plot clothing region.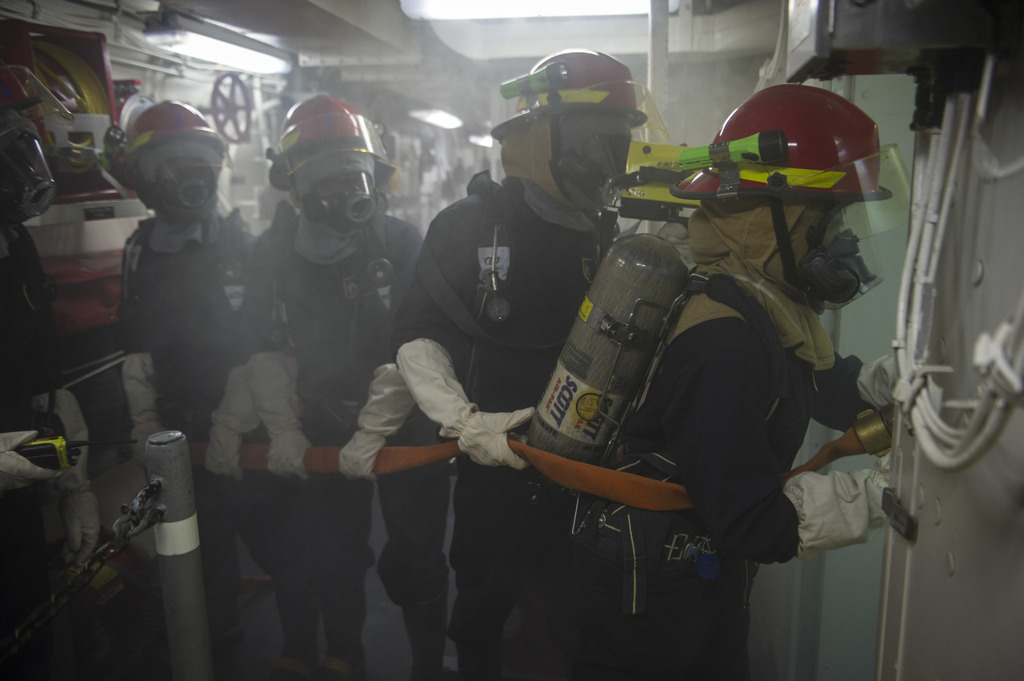
Plotted at crop(0, 218, 66, 639).
